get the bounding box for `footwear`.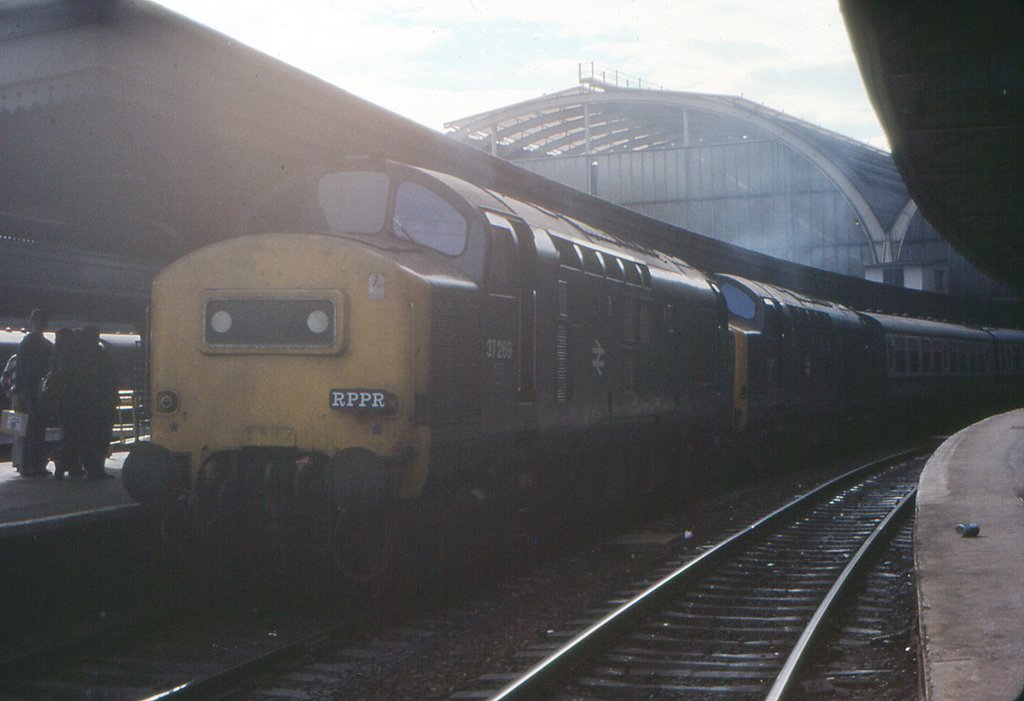
l=94, t=471, r=111, b=476.
